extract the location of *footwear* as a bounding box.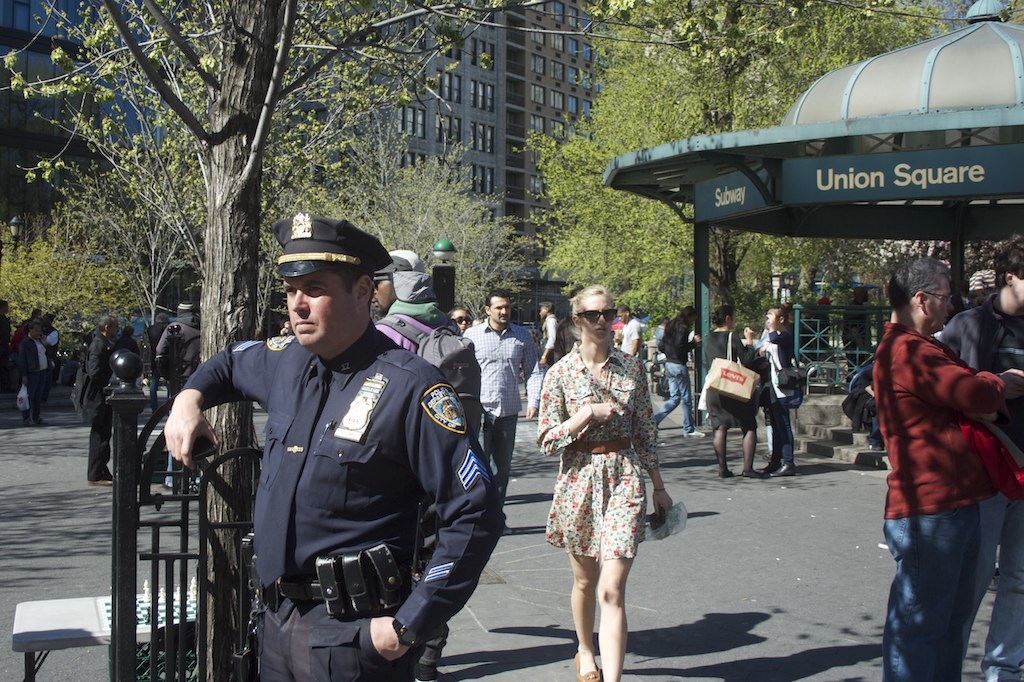
162 480 191 490.
